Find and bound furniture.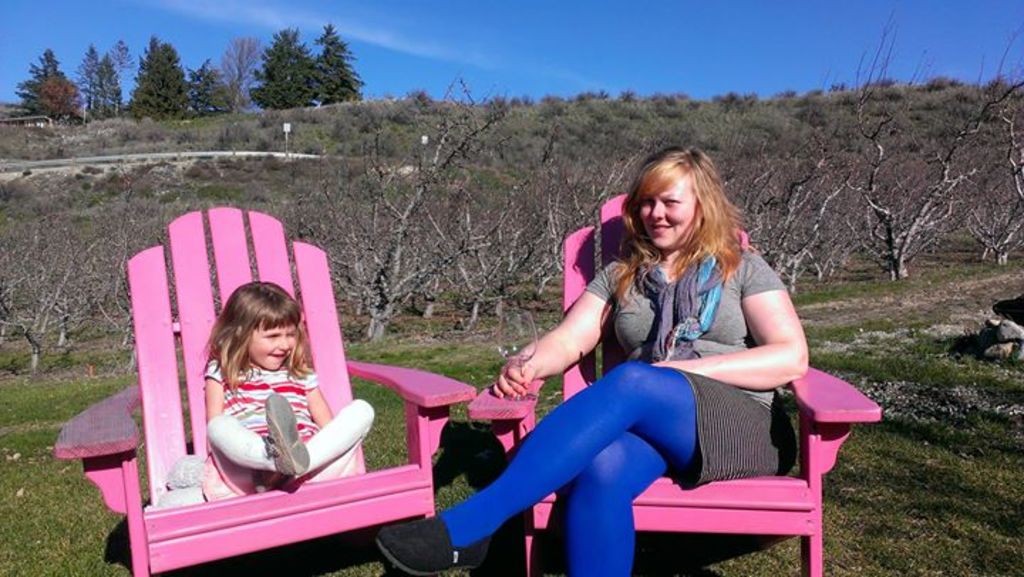
Bound: 459,193,882,576.
